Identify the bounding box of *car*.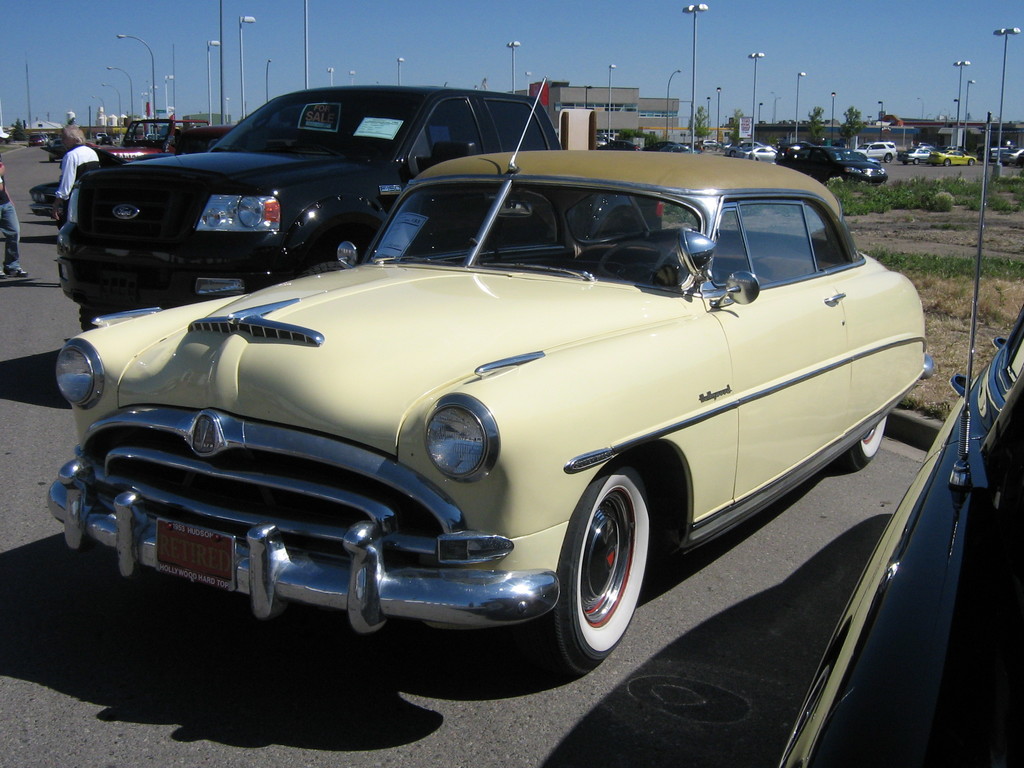
<region>641, 139, 675, 150</region>.
